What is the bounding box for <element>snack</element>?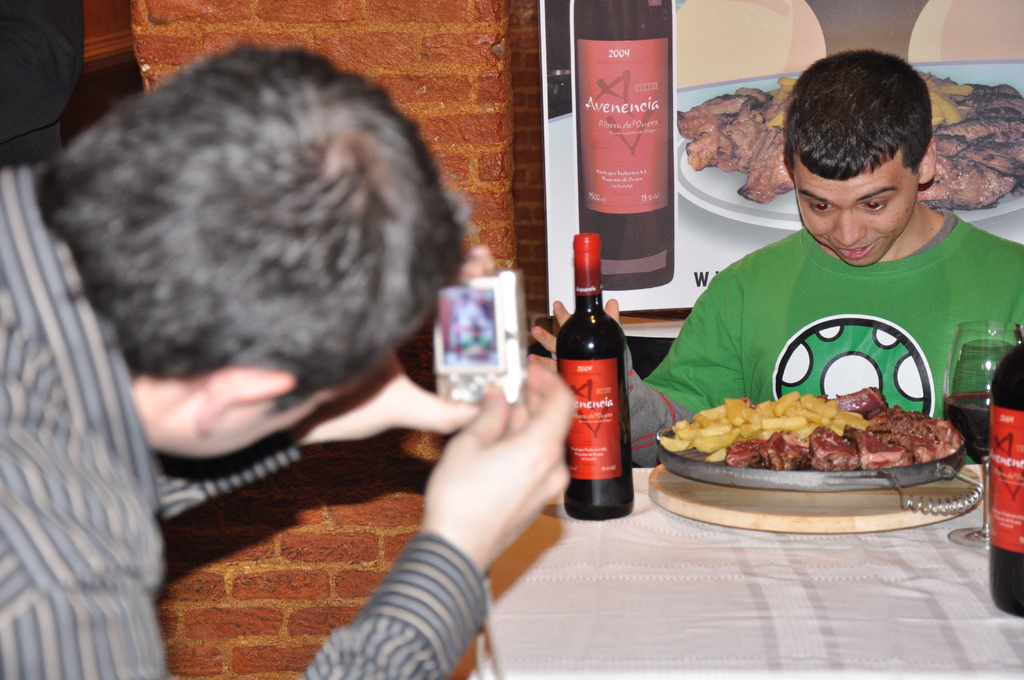
rect(659, 385, 961, 469).
